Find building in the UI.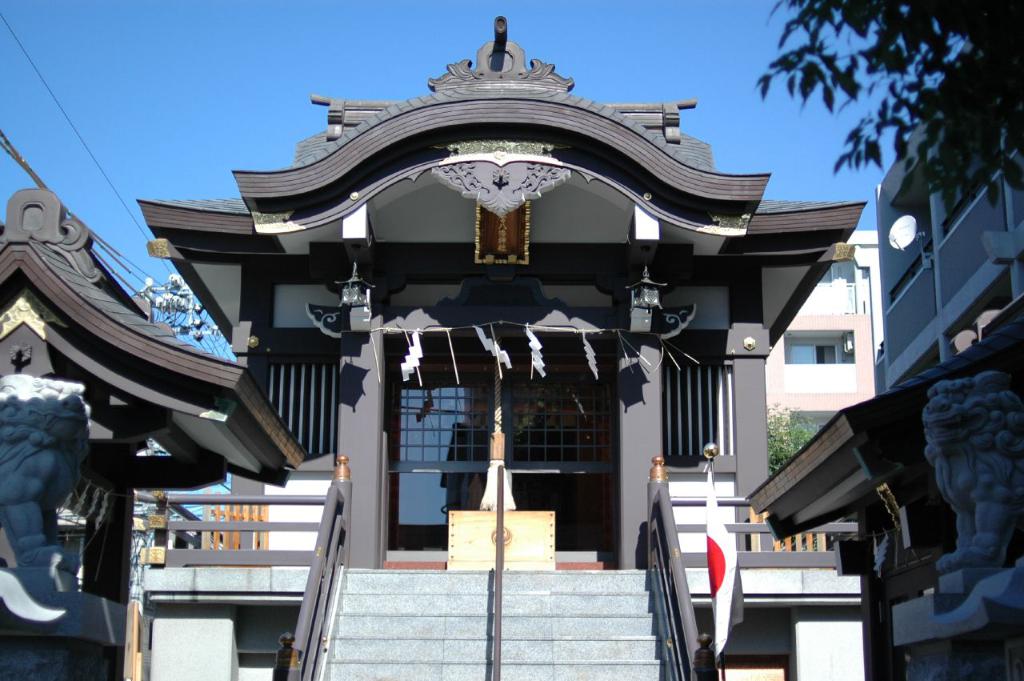
UI element at <region>763, 232, 886, 552</region>.
